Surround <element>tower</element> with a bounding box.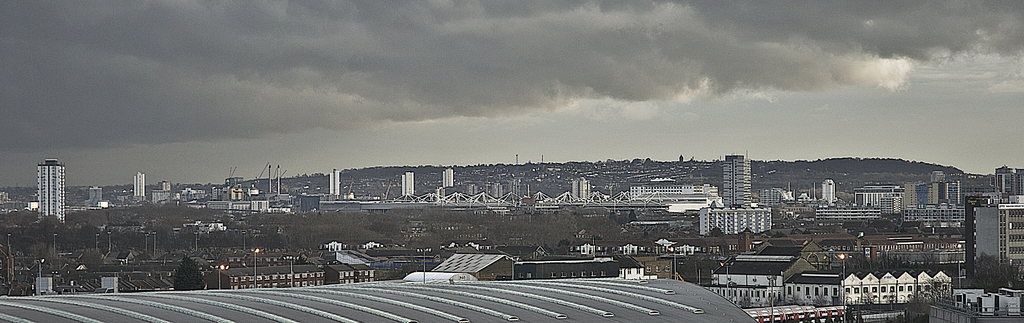
detection(326, 168, 340, 195).
